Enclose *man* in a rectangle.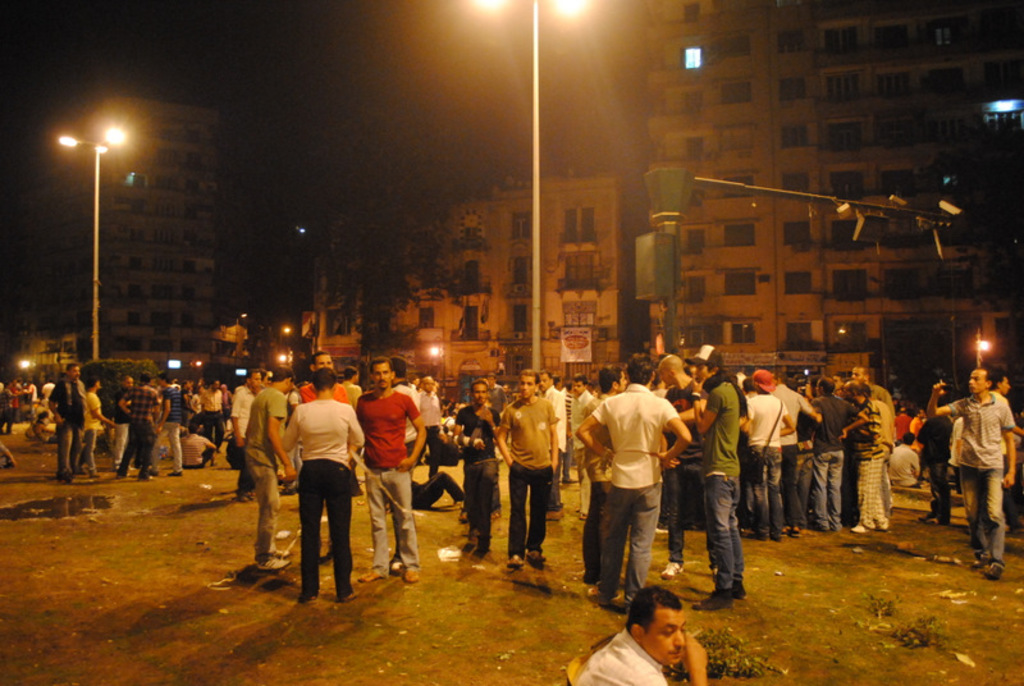
box=[568, 369, 600, 480].
